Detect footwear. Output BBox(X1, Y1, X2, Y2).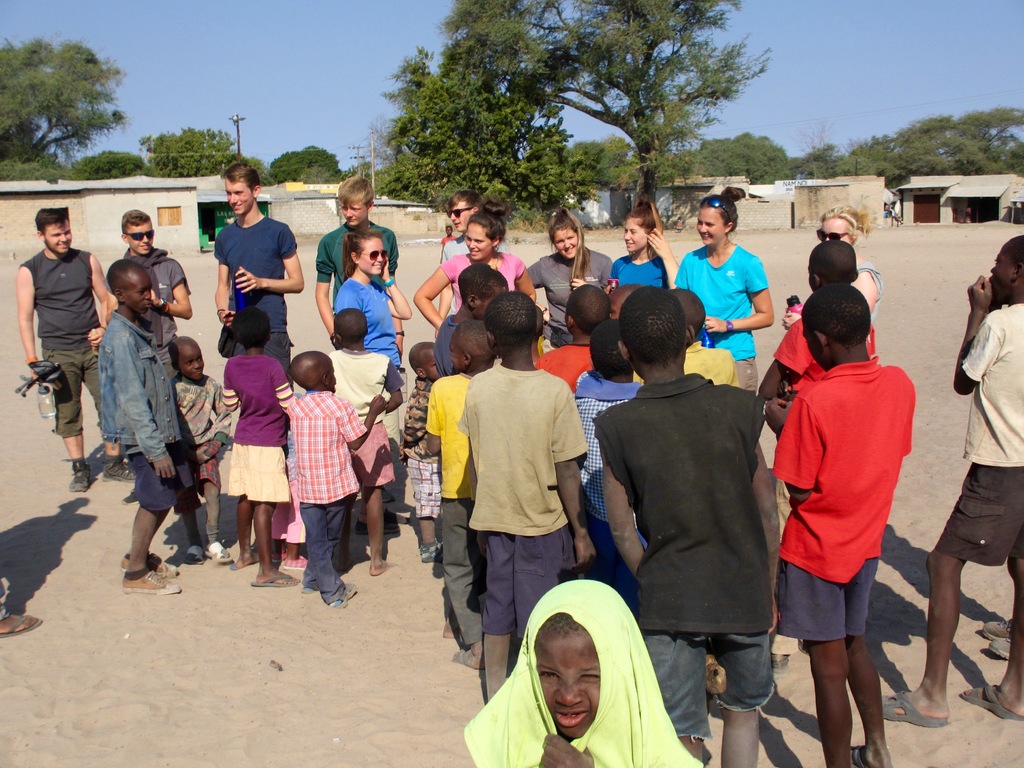
BBox(298, 577, 323, 595).
